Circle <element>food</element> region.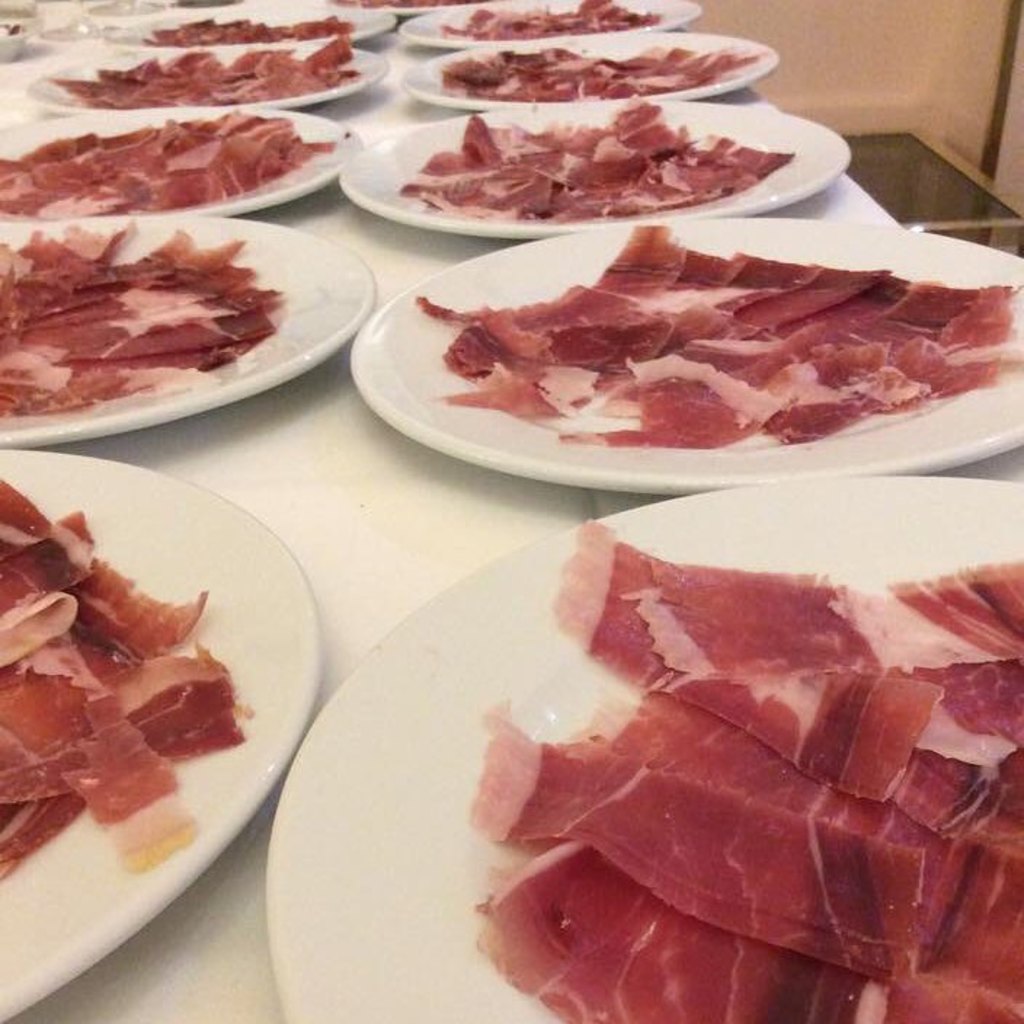
Region: x1=51 y1=44 x2=358 y2=111.
